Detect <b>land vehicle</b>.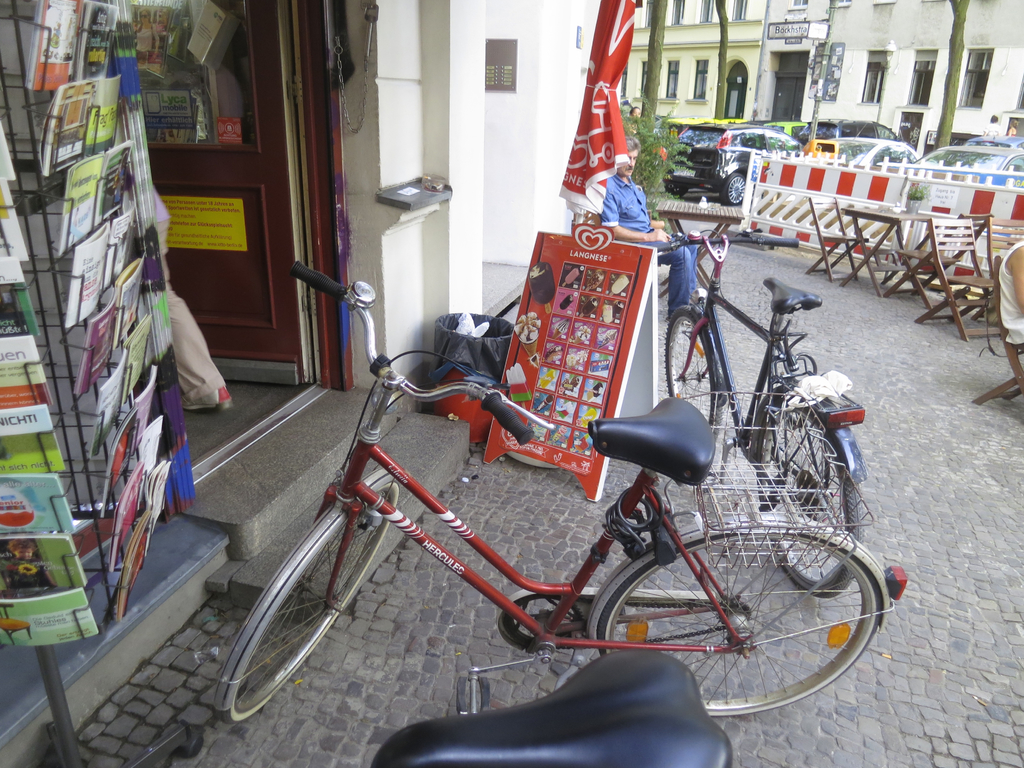
Detected at 228, 287, 900, 726.
